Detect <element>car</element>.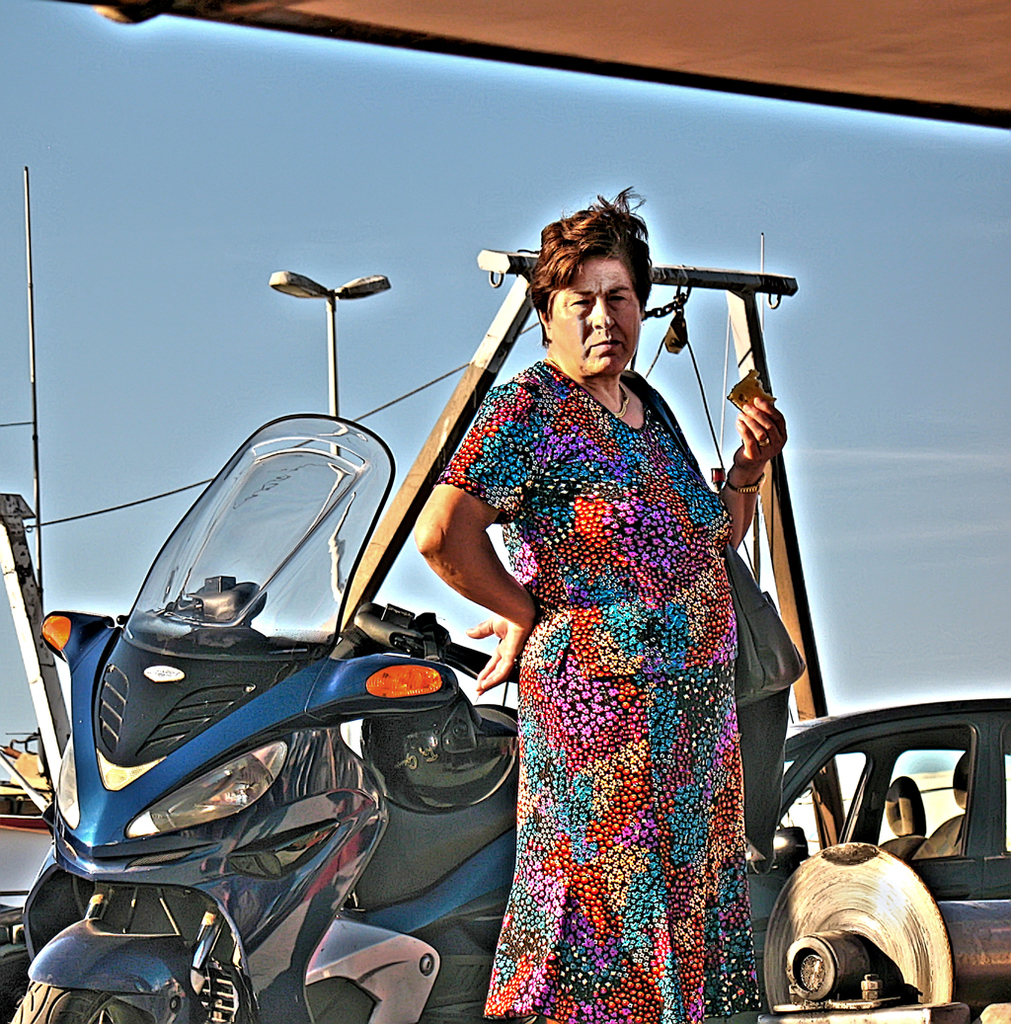
Detected at Rect(742, 695, 1010, 1023).
